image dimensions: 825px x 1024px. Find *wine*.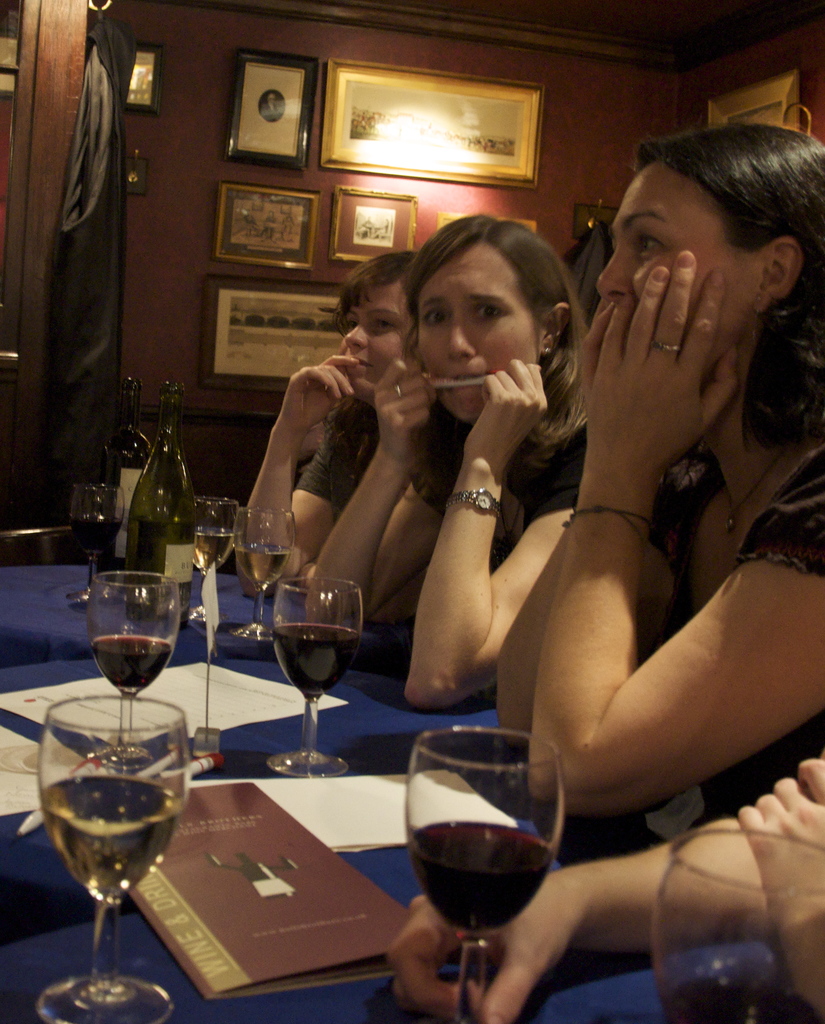
127/516/195/627.
